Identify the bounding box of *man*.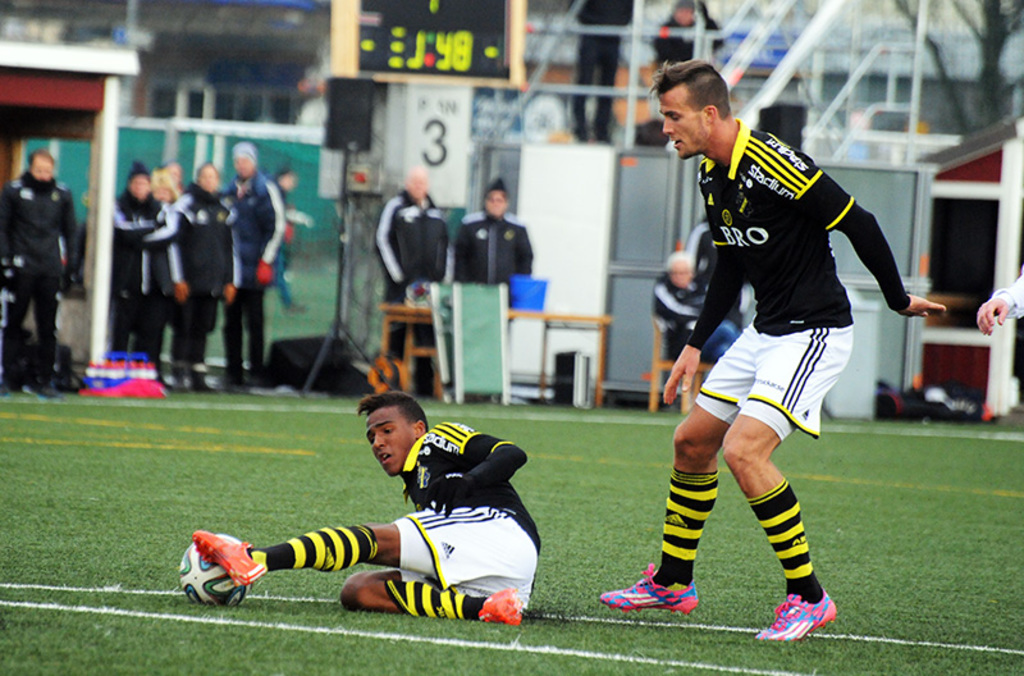
547:0:637:151.
